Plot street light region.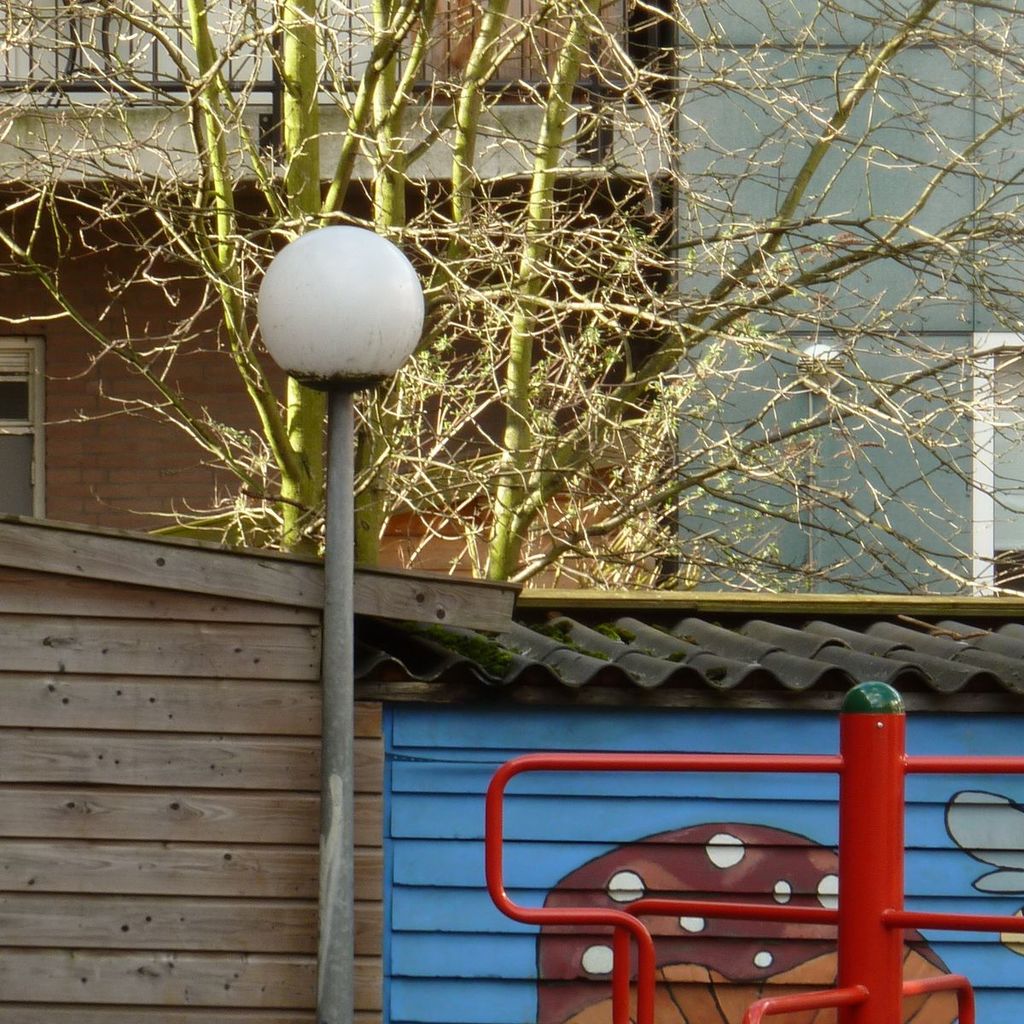
Plotted at [left=253, top=212, right=430, bottom=1023].
